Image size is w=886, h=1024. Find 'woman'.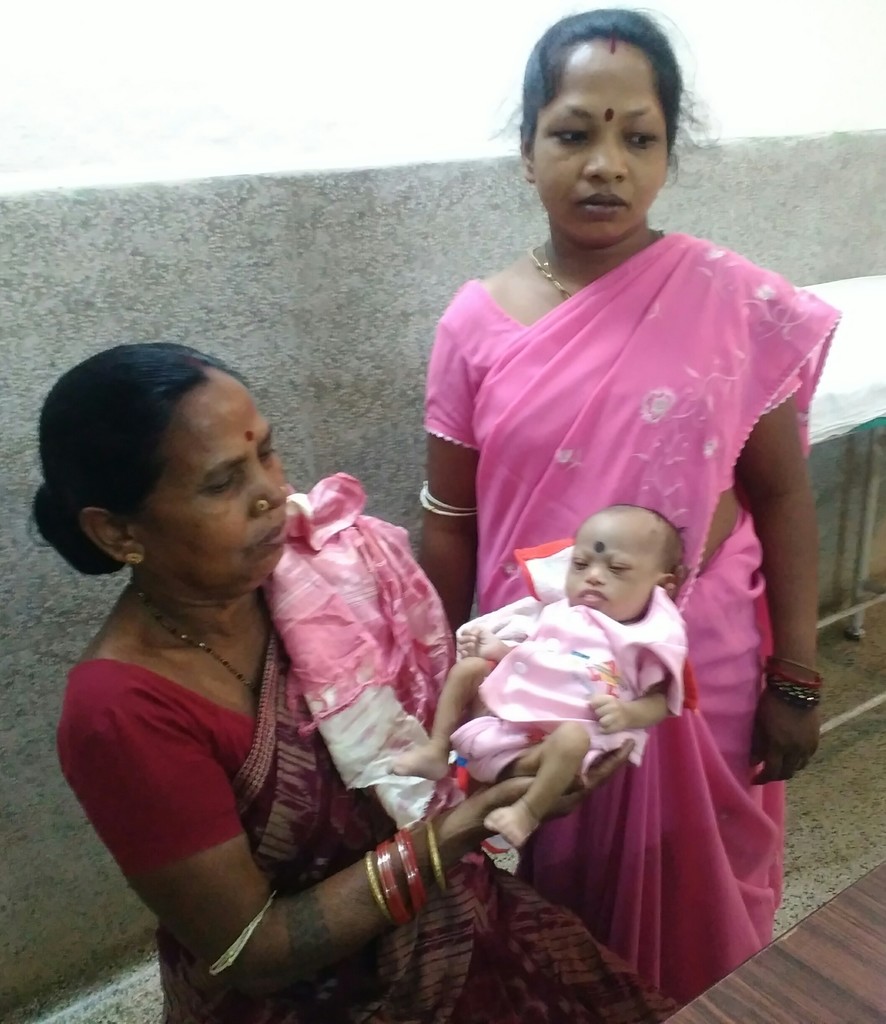
{"x1": 95, "y1": 282, "x2": 561, "y2": 1011}.
